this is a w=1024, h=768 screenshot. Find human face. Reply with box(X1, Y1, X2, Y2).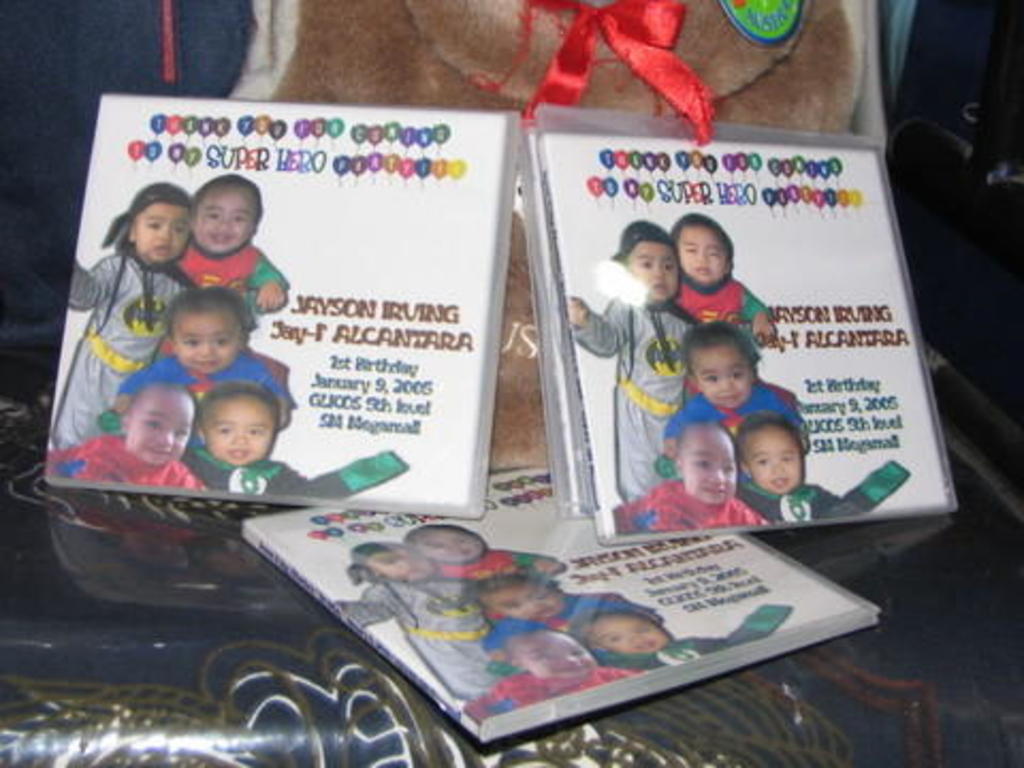
box(676, 226, 730, 284).
